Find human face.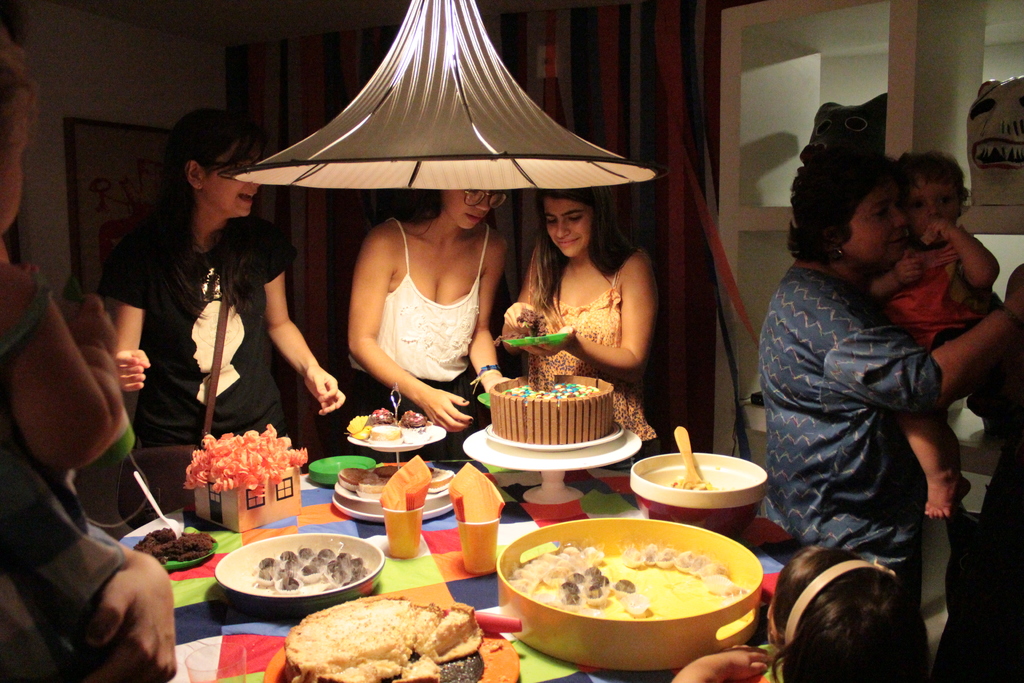
[x1=905, y1=168, x2=967, y2=247].
